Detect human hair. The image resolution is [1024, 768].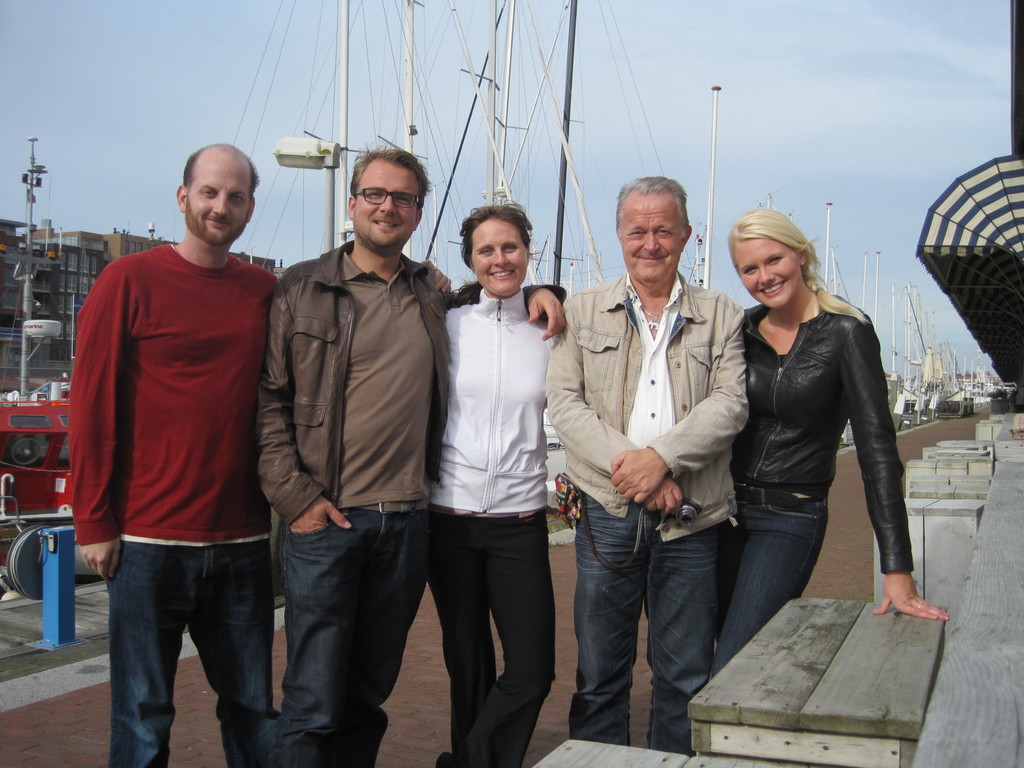
{"left": 724, "top": 210, "right": 866, "bottom": 325}.
